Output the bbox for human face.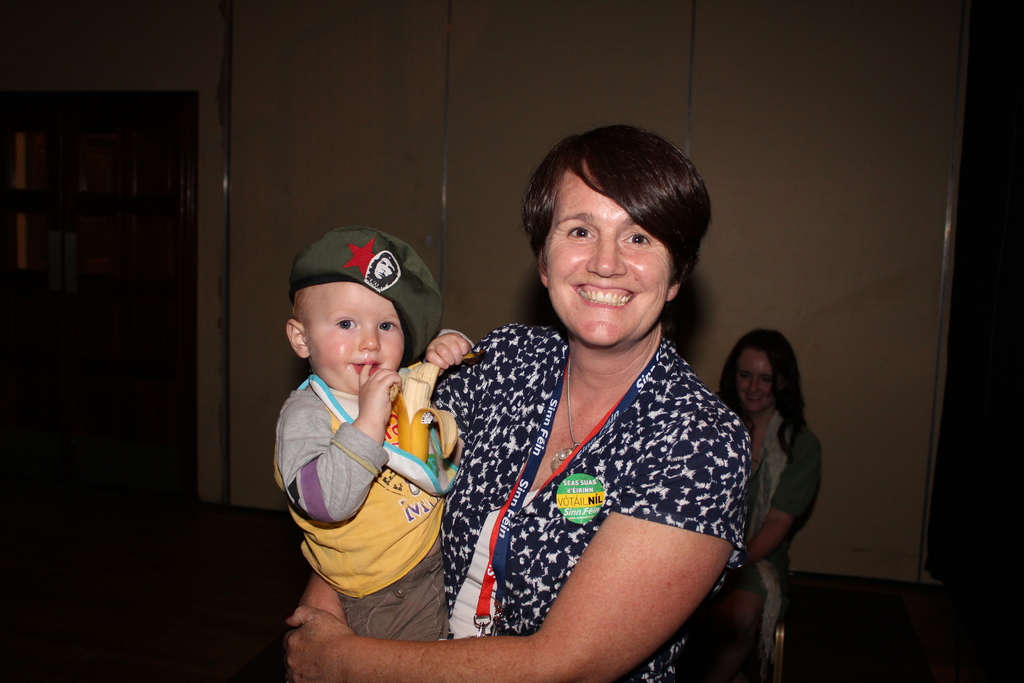
left=546, top=169, right=672, bottom=347.
